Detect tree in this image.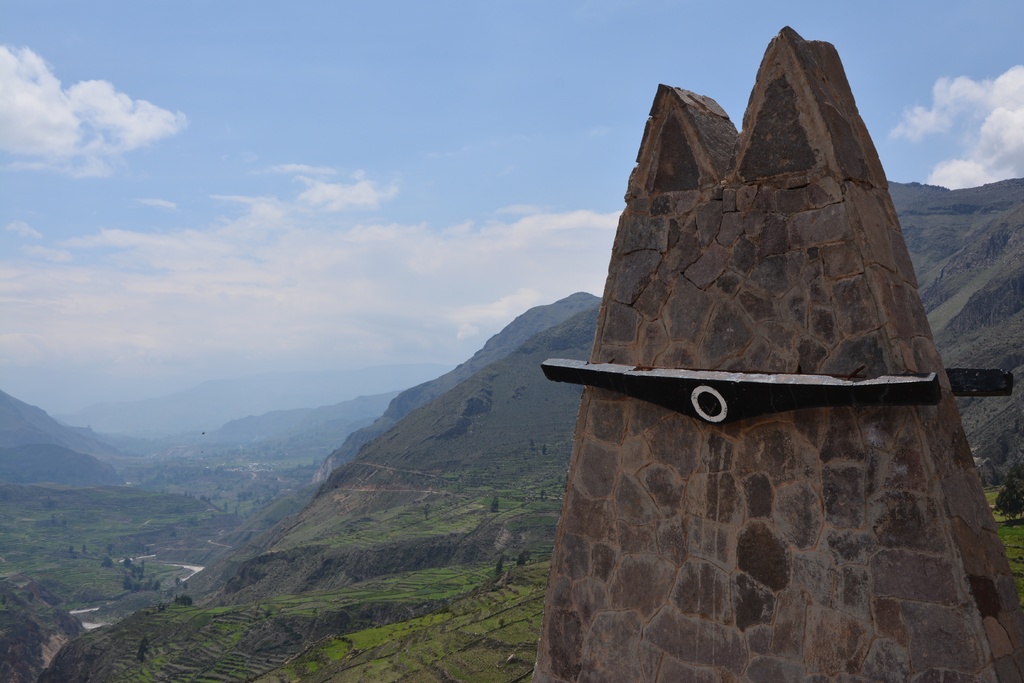
Detection: 100 555 114 568.
